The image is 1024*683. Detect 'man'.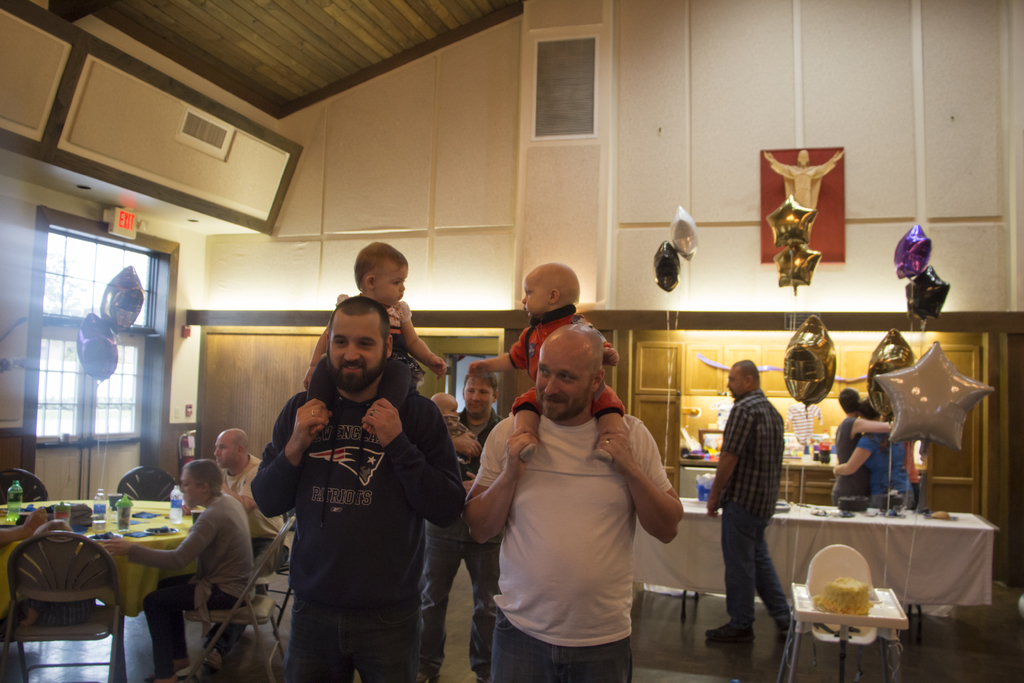
Detection: detection(260, 248, 474, 682).
